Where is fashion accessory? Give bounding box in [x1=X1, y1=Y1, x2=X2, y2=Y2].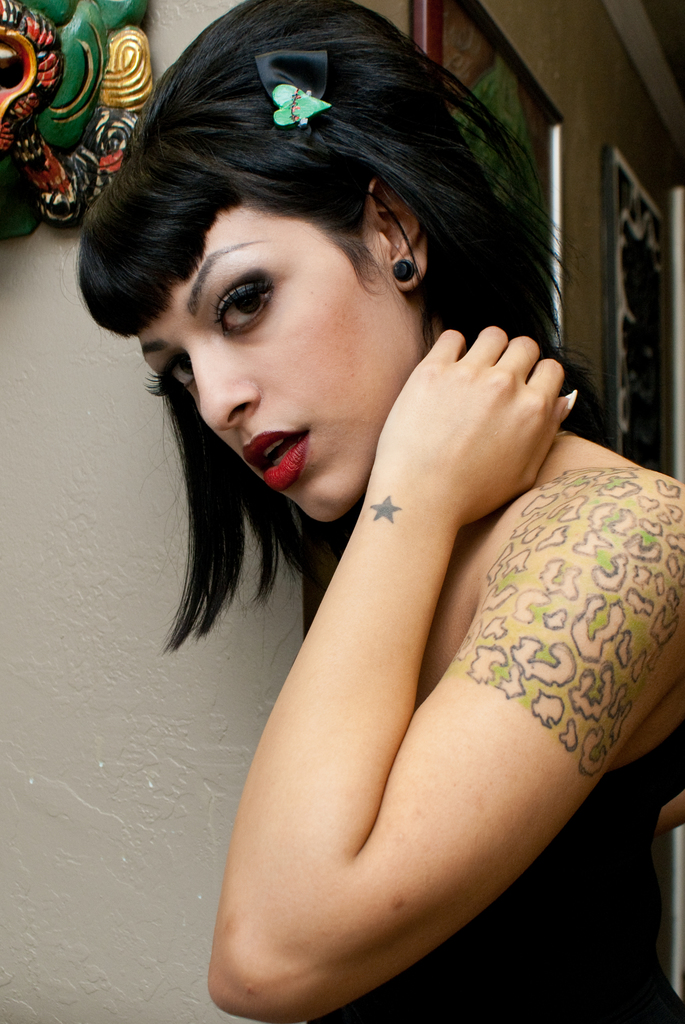
[x1=392, y1=261, x2=415, y2=284].
